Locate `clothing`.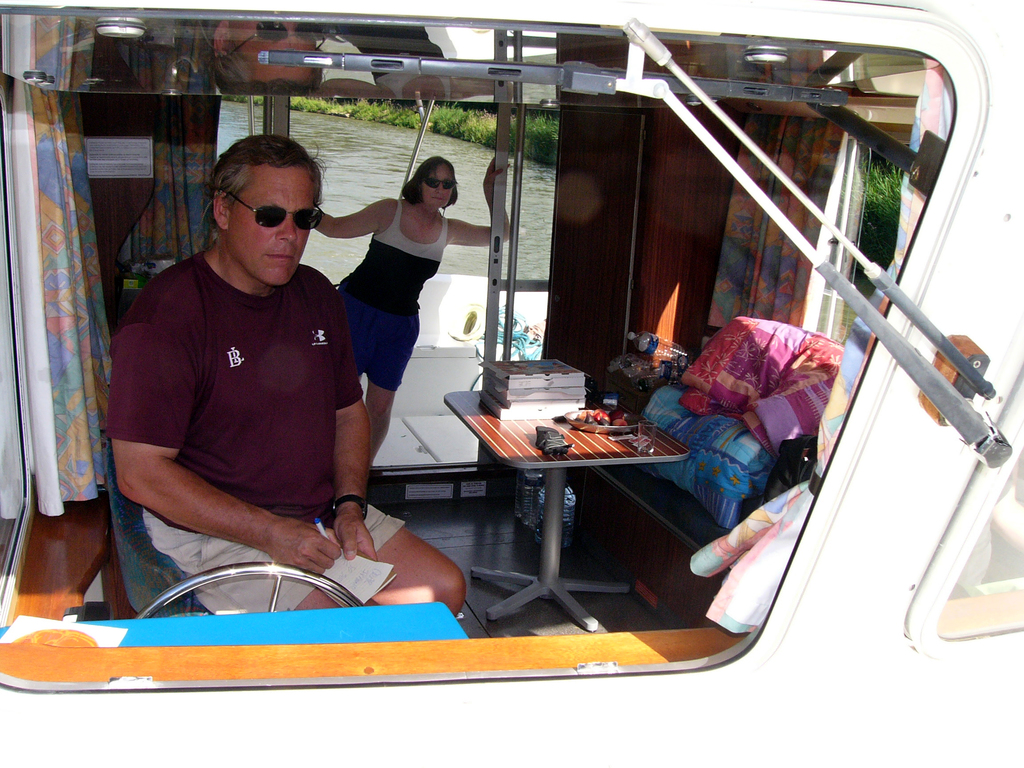
Bounding box: <bbox>109, 169, 394, 604</bbox>.
